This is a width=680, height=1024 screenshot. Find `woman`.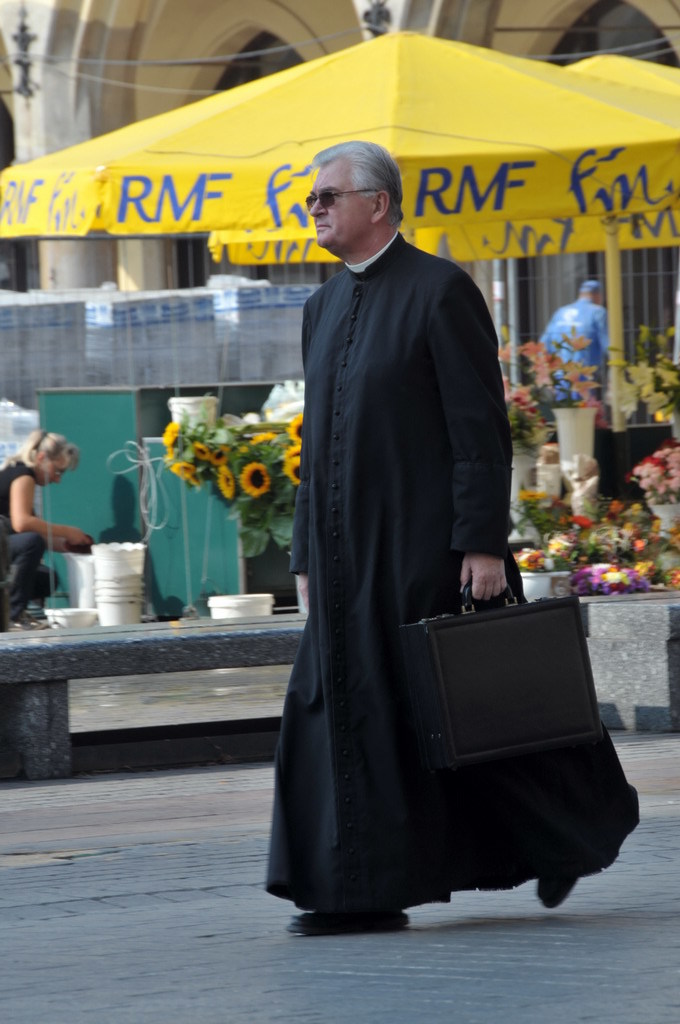
Bounding box: 0,421,88,626.
